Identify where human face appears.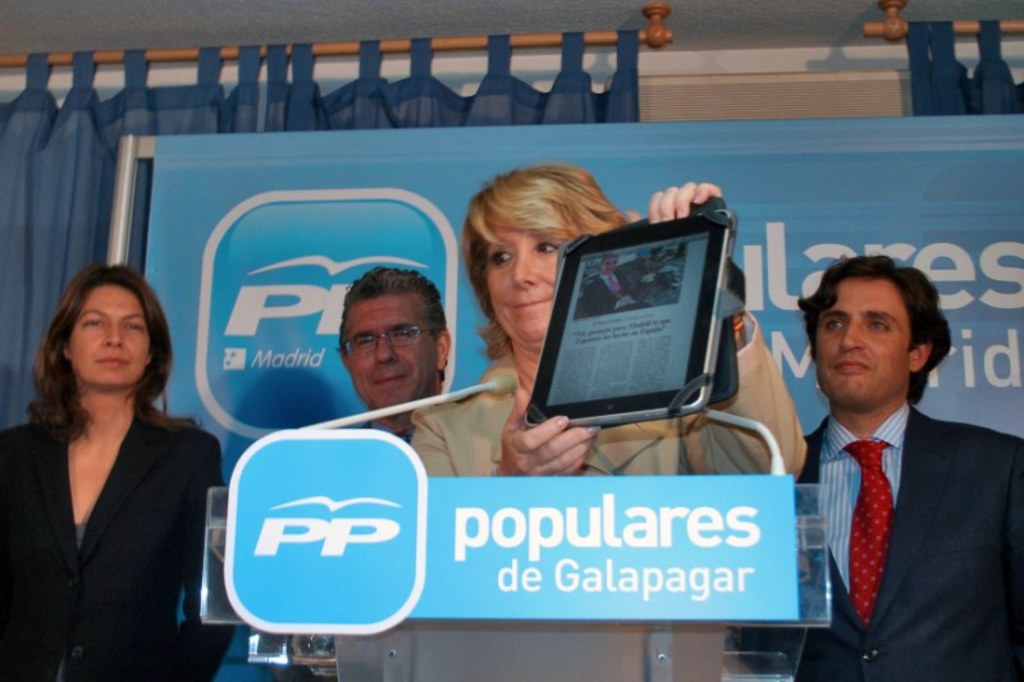
Appears at region(346, 294, 439, 411).
